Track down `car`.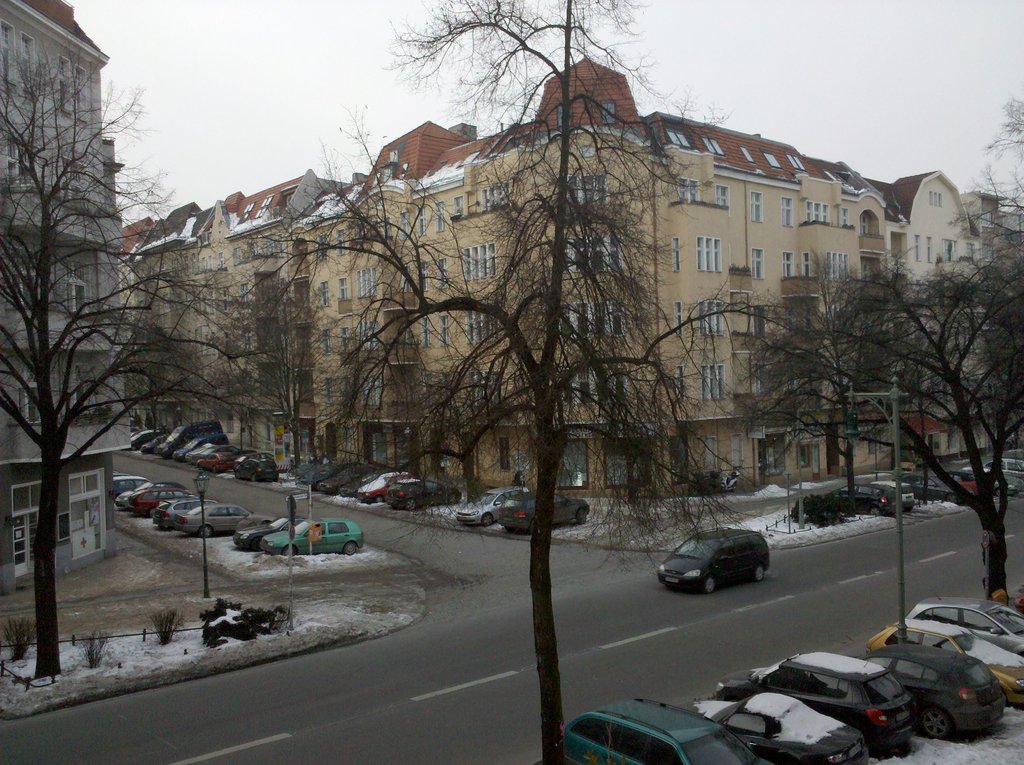
Tracked to pyautogui.locateOnScreen(715, 657, 925, 752).
